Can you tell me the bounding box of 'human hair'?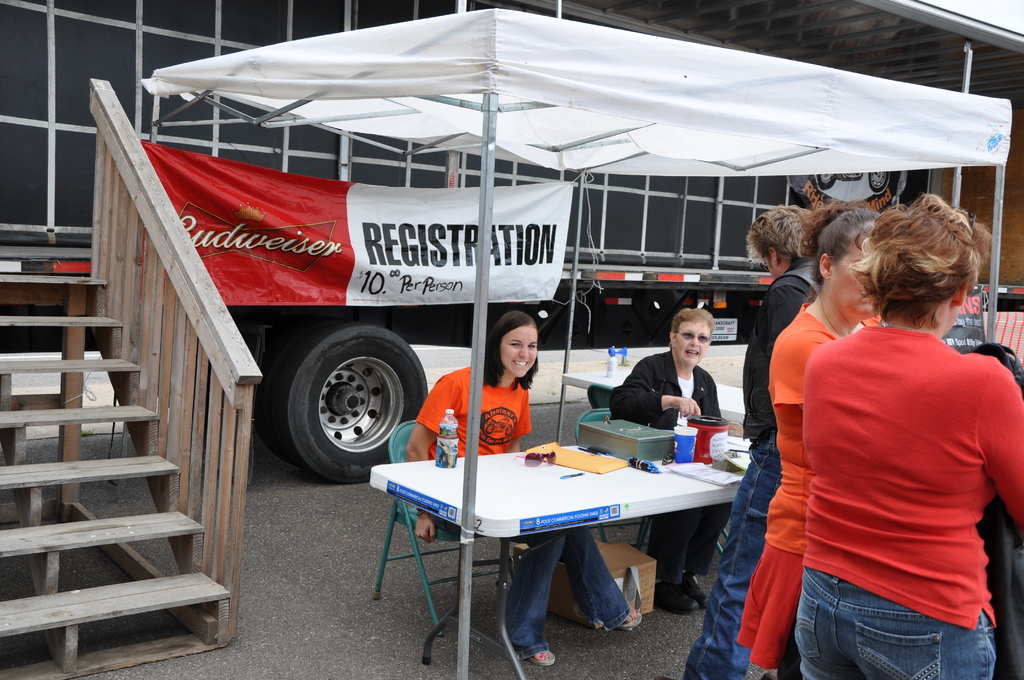
847 191 991 366.
